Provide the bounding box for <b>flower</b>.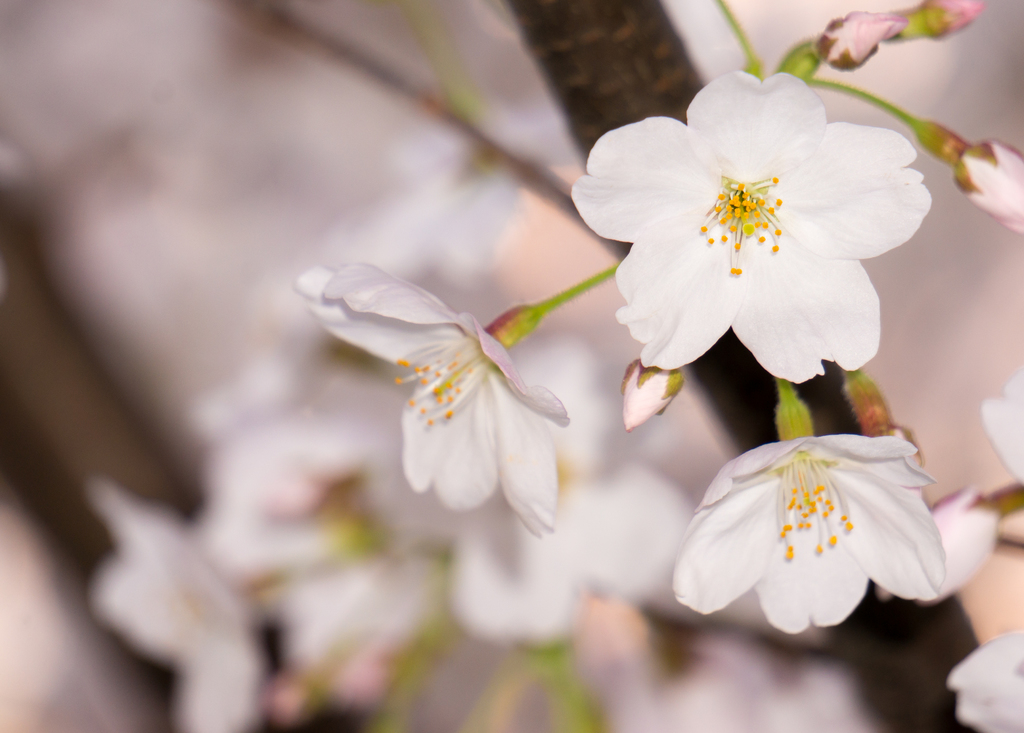
<box>908,0,986,45</box>.
